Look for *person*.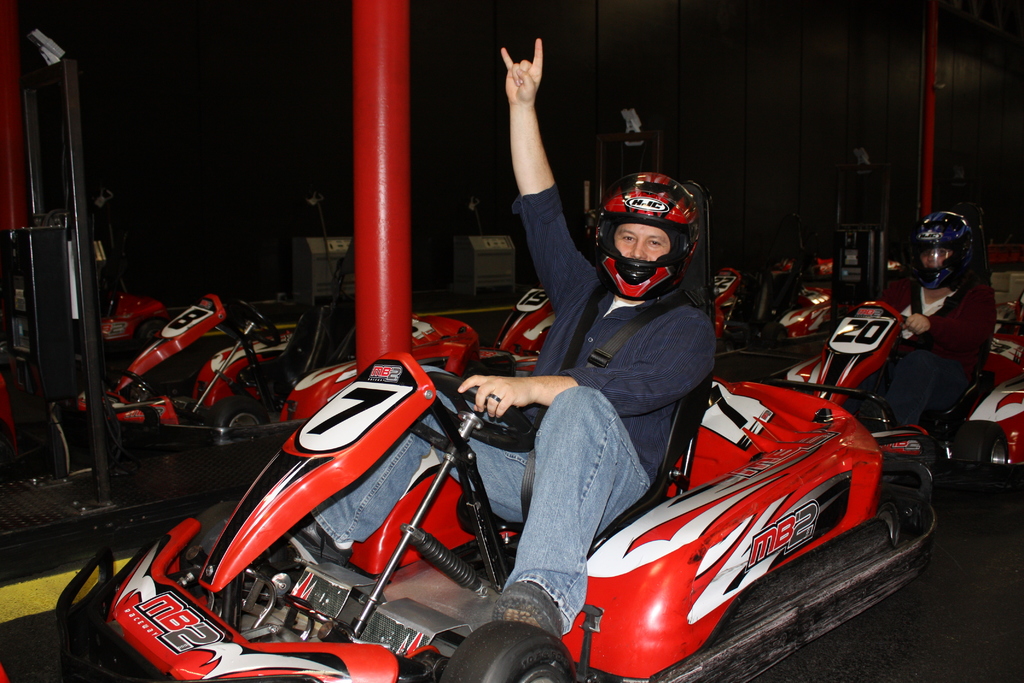
Found: (879,211,998,436).
